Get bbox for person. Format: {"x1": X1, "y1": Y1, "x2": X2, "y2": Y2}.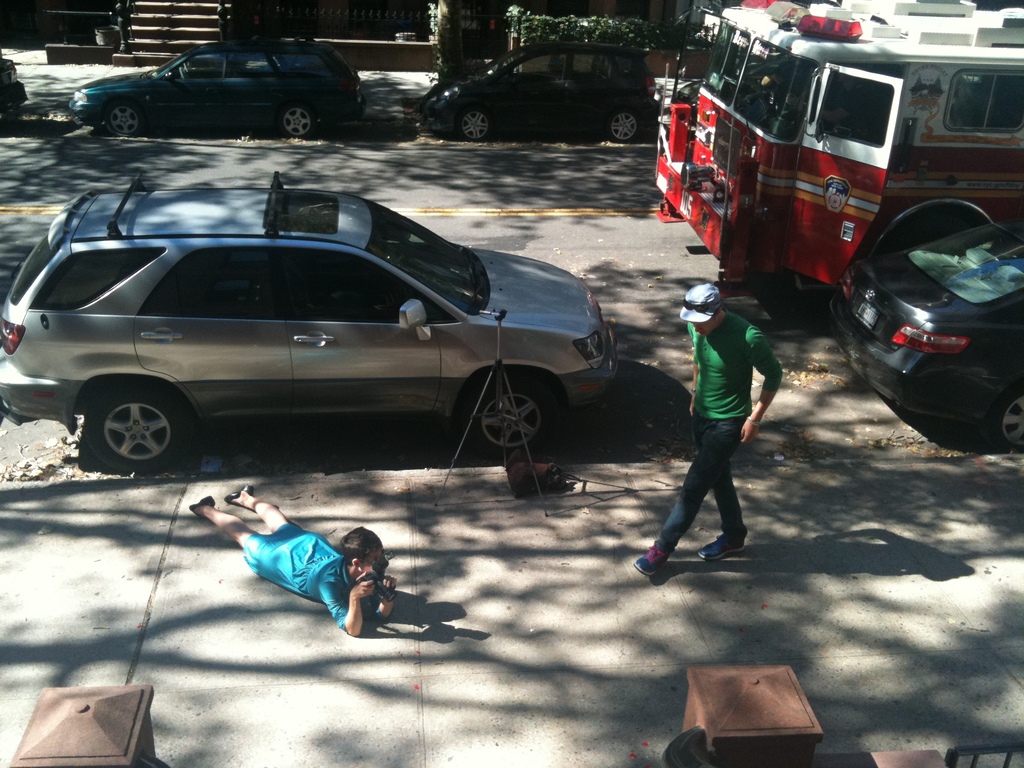
{"x1": 190, "y1": 486, "x2": 395, "y2": 641}.
